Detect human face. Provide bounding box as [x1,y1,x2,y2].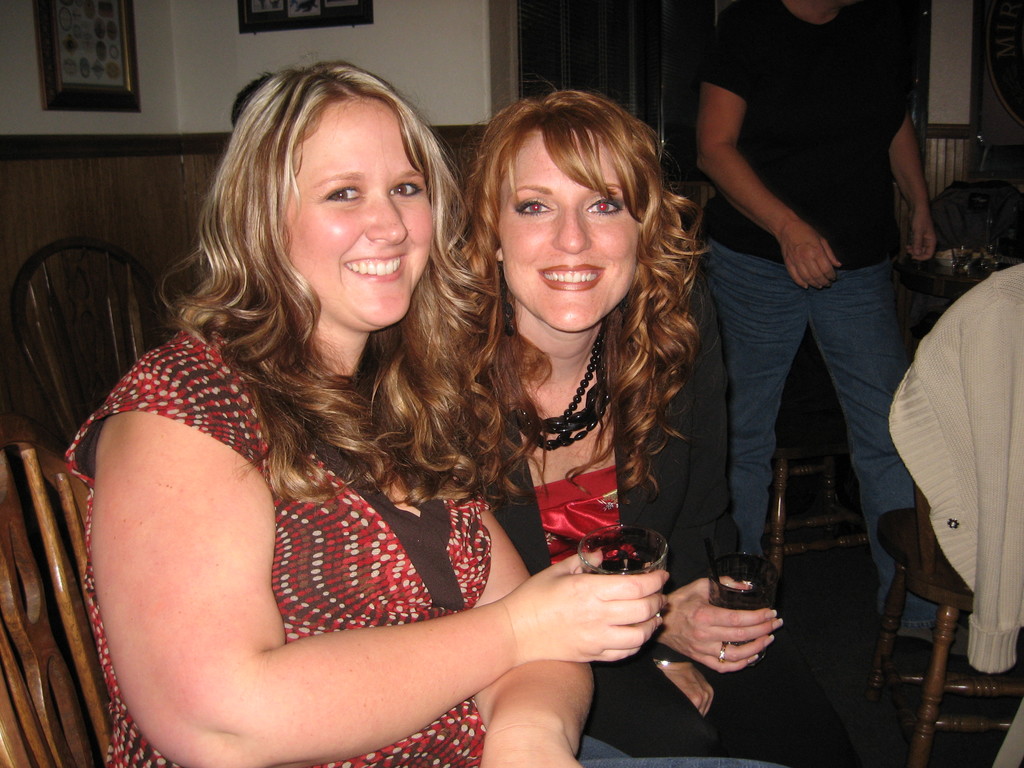
[497,132,642,330].
